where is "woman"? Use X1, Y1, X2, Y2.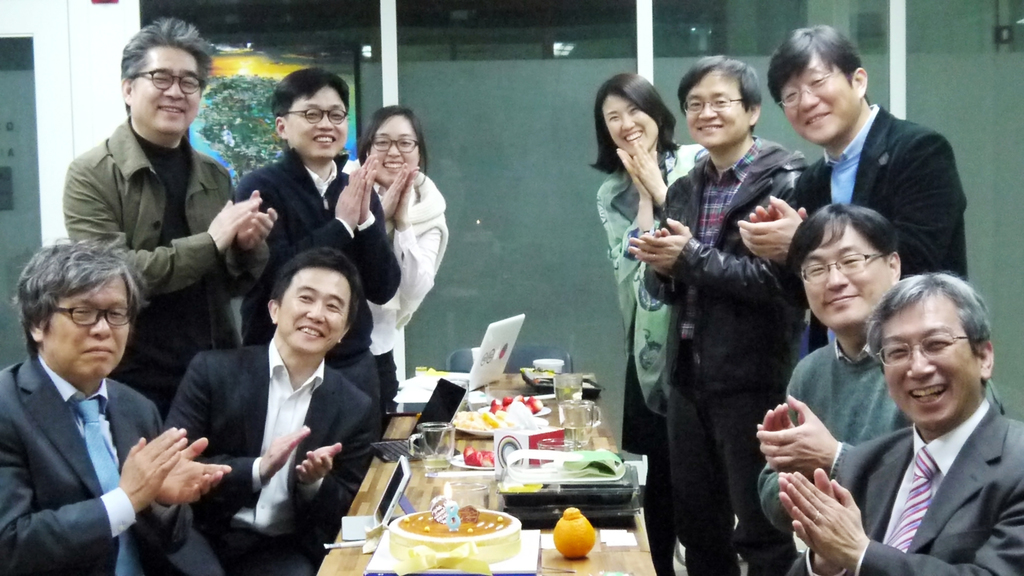
586, 72, 709, 575.
